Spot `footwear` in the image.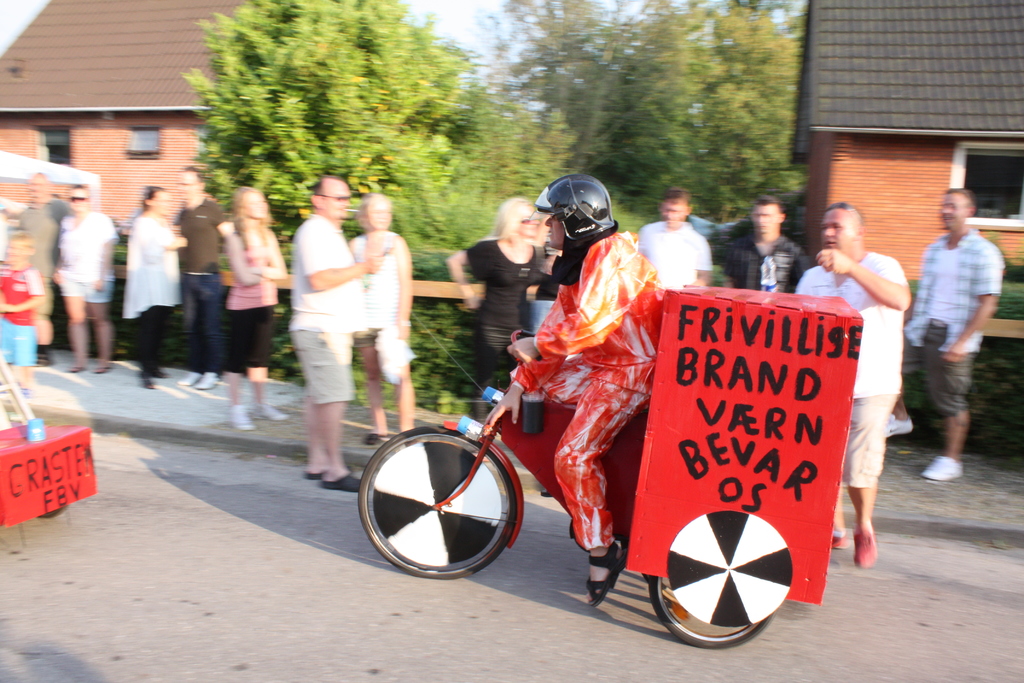
`footwear` found at 824 523 846 539.
